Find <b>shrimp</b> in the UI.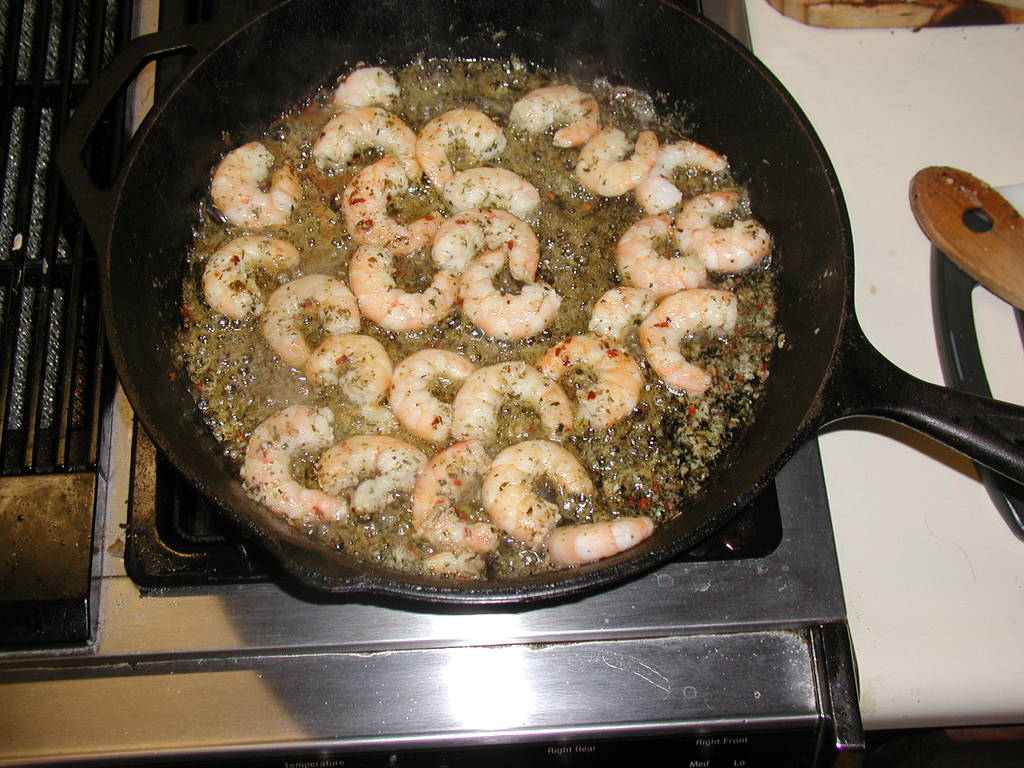
UI element at [left=606, top=214, right=705, bottom=292].
